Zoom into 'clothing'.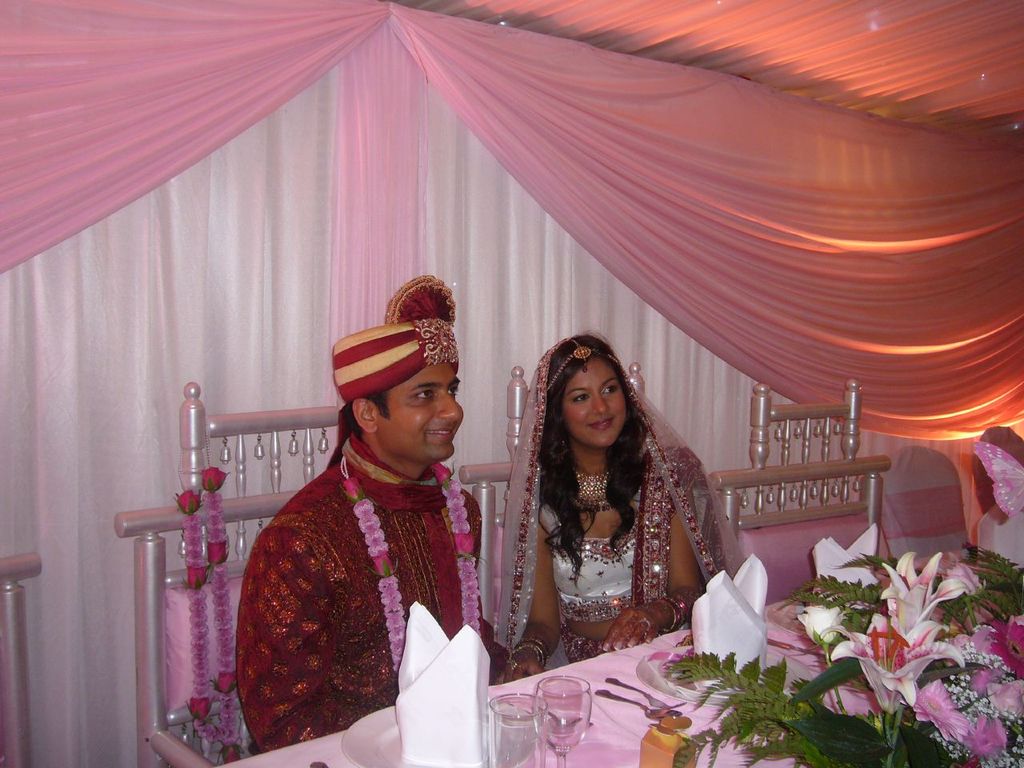
Zoom target: (x1=230, y1=395, x2=496, y2=748).
